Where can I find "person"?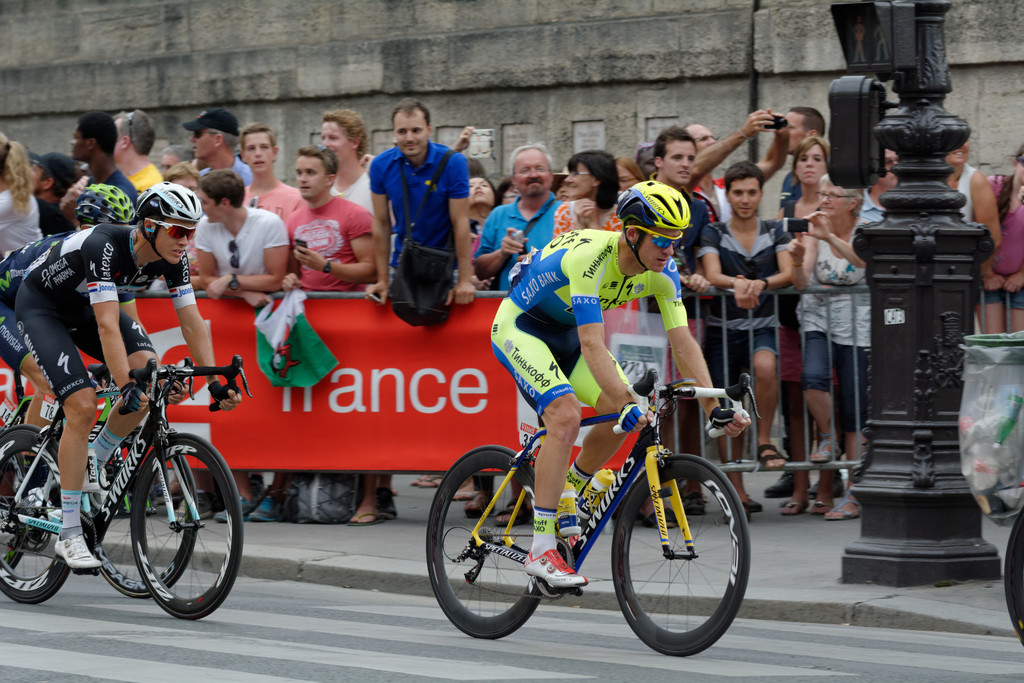
You can find it at 692 155 797 470.
